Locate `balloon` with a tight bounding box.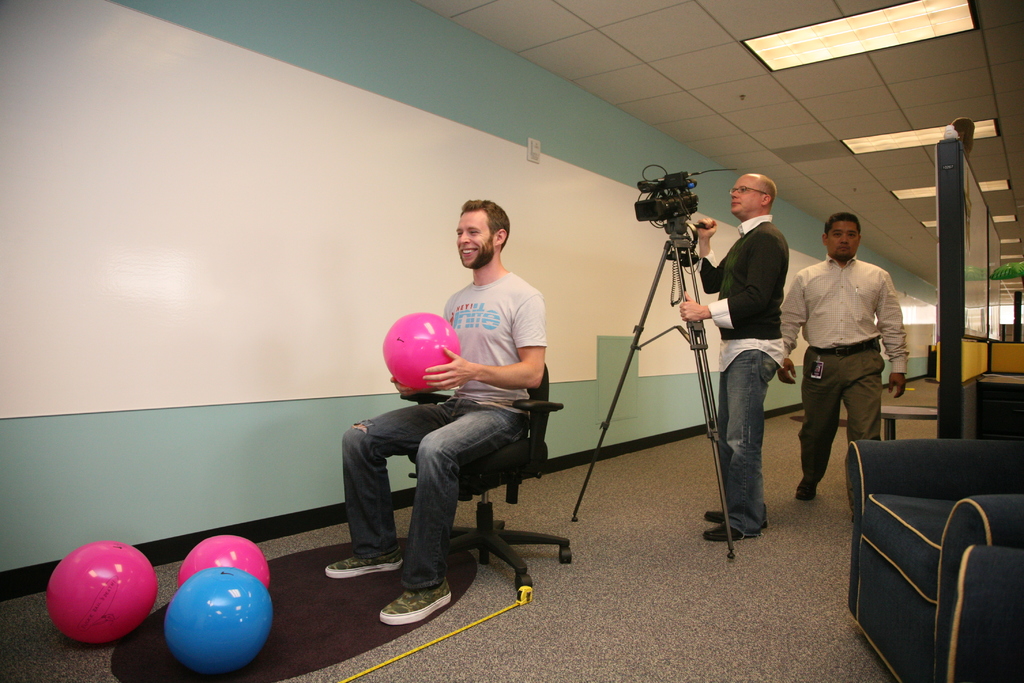
166,566,269,674.
